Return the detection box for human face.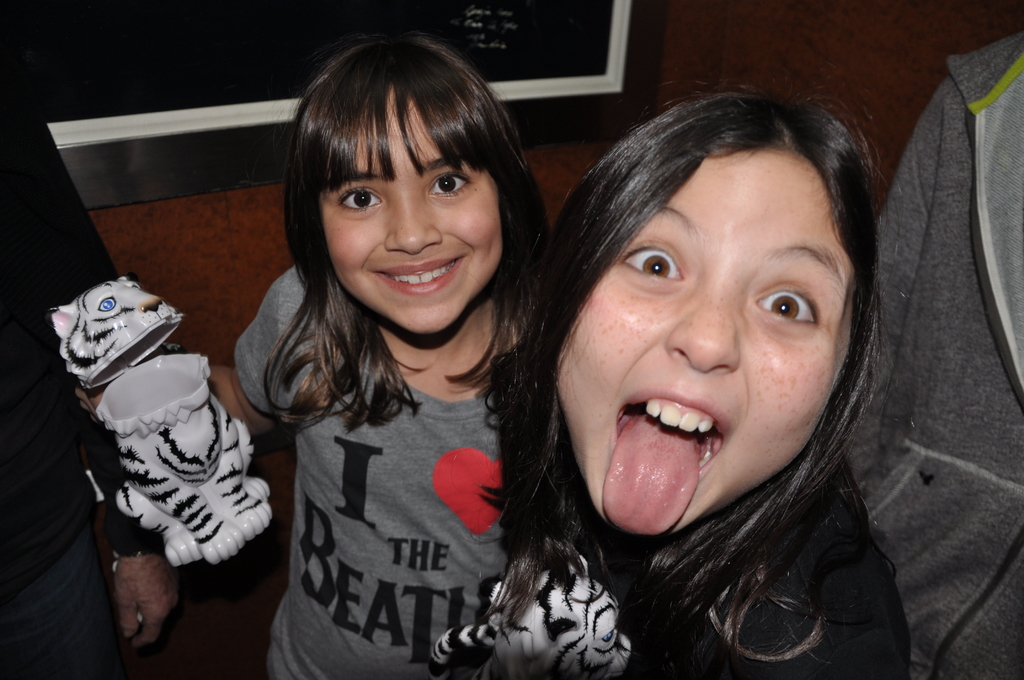
locate(556, 151, 854, 529).
